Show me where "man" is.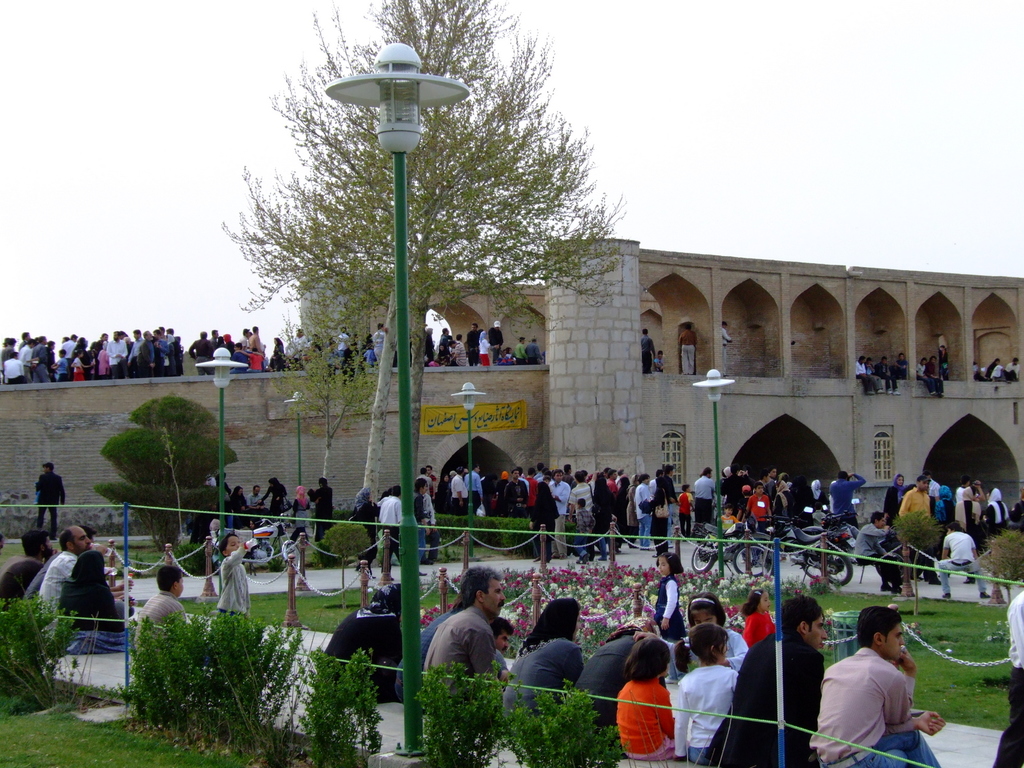
"man" is at left=19, top=524, right=98, bottom=602.
